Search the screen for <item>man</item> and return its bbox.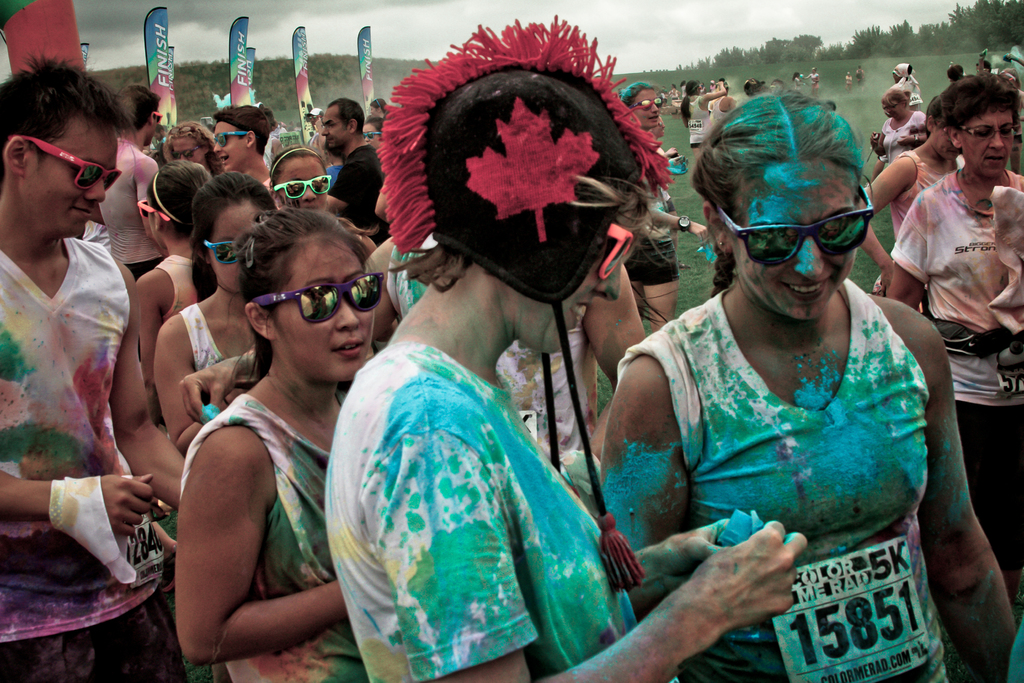
Found: <box>0,63,163,636</box>.
